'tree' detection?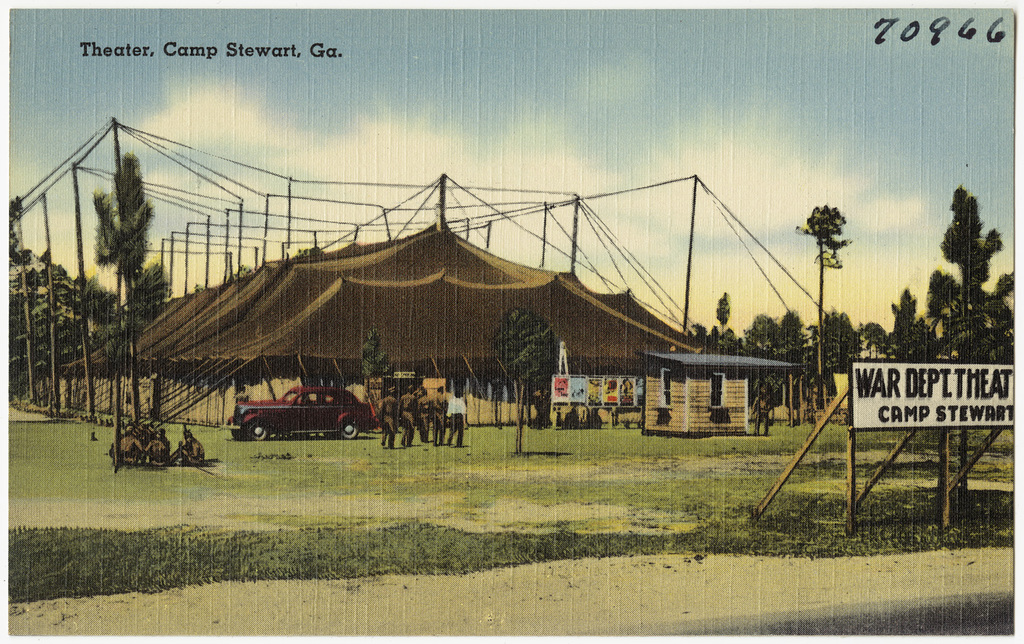
(8, 196, 26, 346)
